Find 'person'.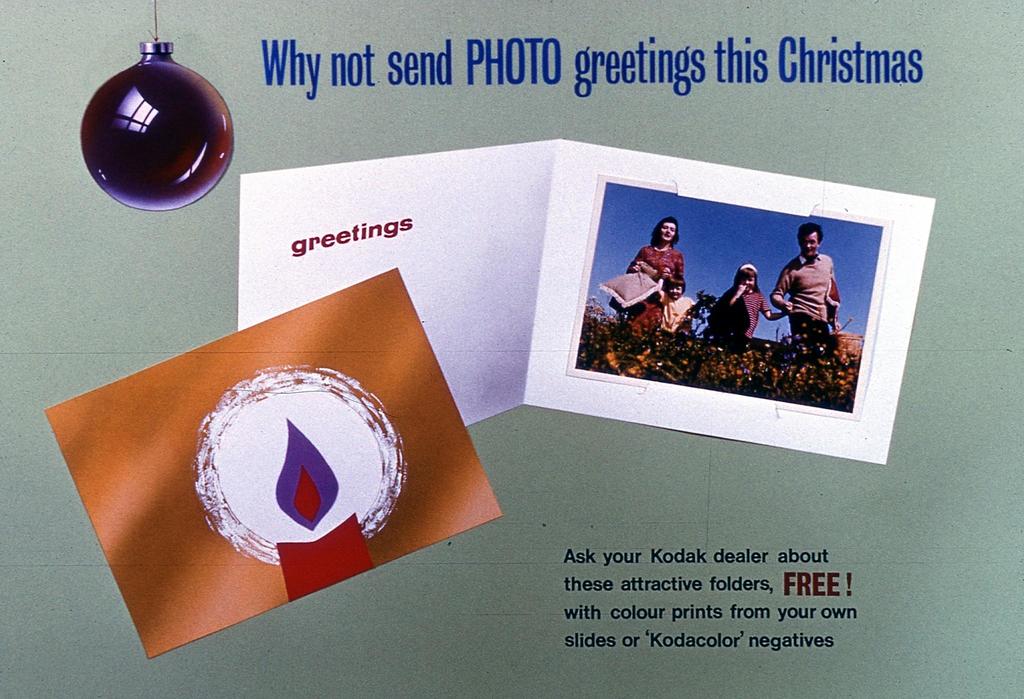
locate(653, 266, 716, 342).
